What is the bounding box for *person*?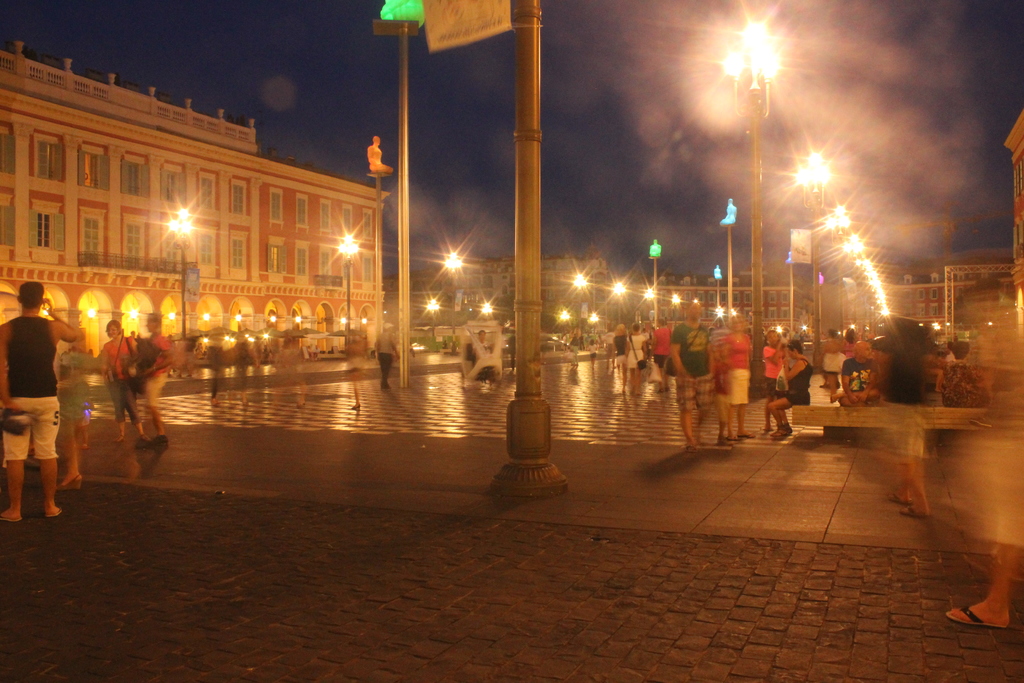
572/330/578/366.
